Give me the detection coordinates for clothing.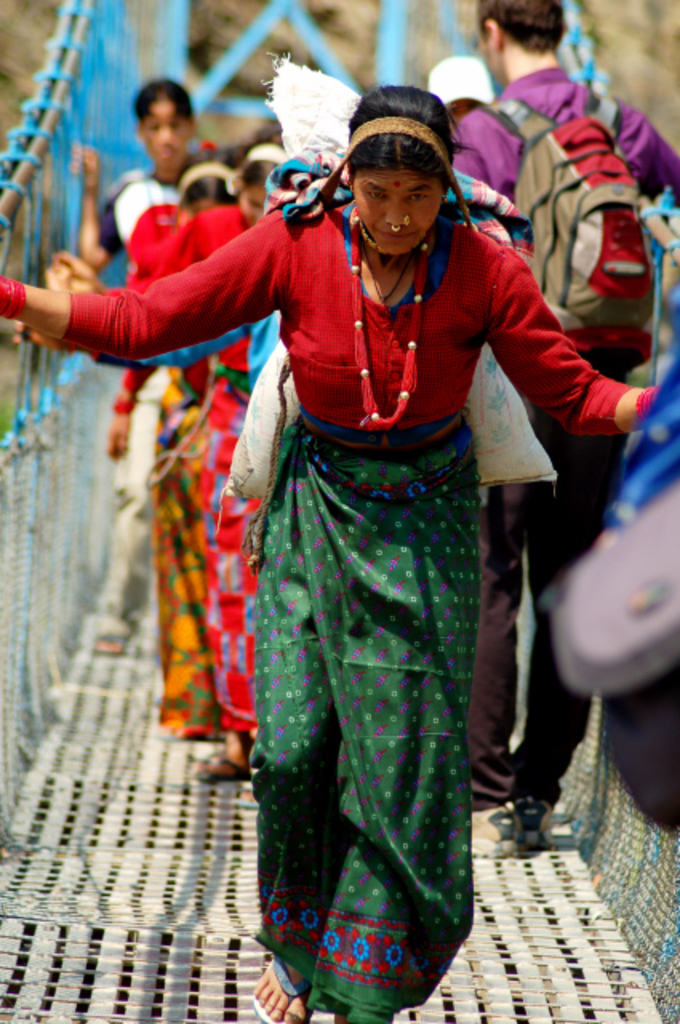
left=459, top=70, right=675, bottom=819.
